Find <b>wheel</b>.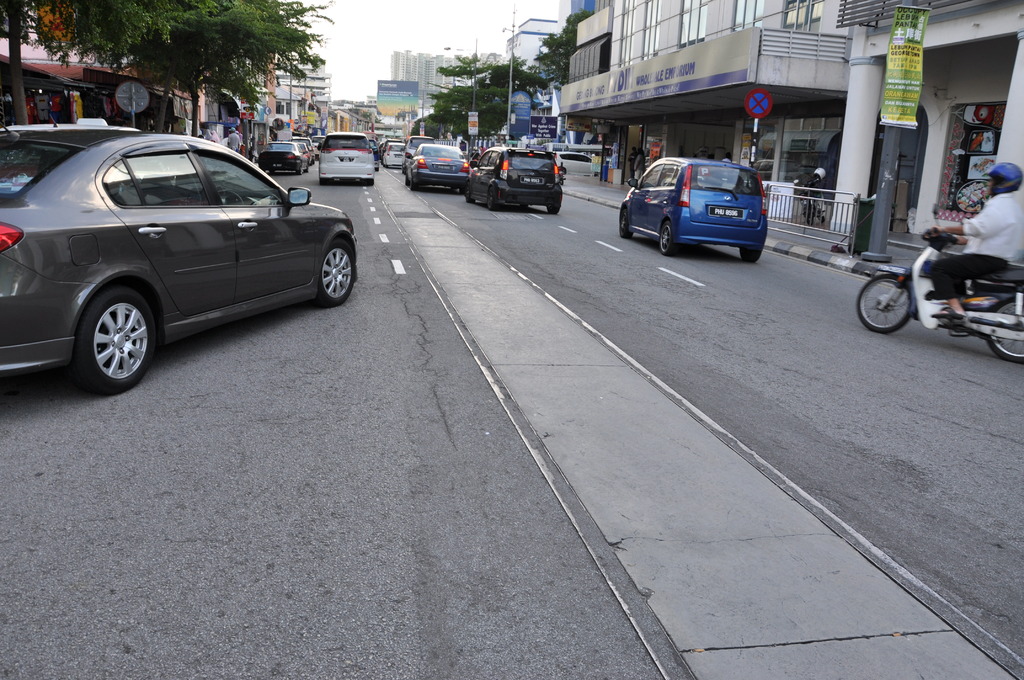
365:180:375:186.
